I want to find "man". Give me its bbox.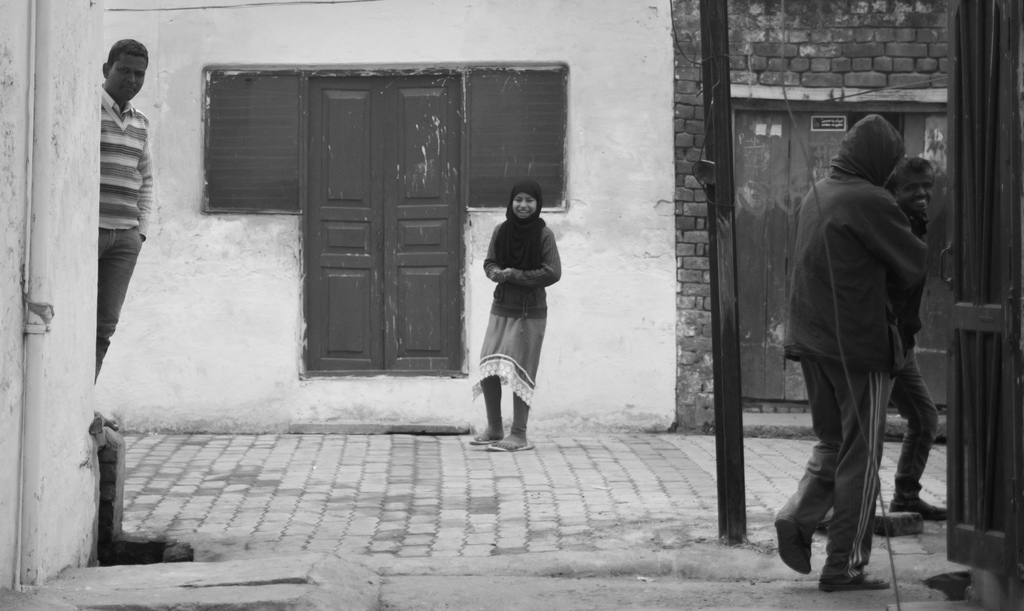
(814,157,939,534).
